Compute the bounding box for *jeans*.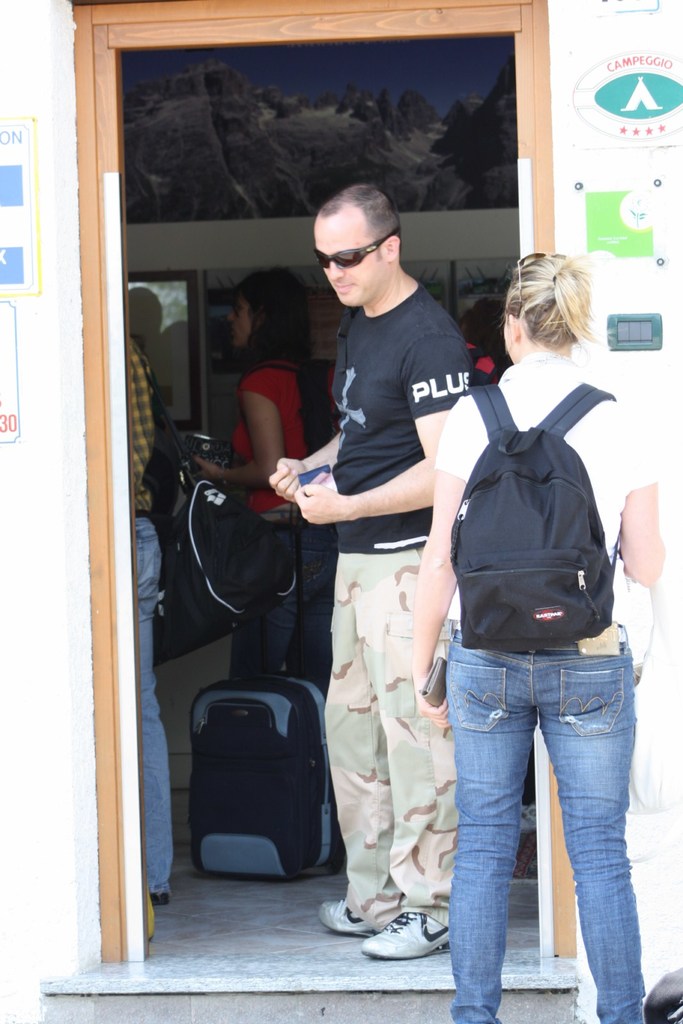
[x1=238, y1=509, x2=328, y2=671].
